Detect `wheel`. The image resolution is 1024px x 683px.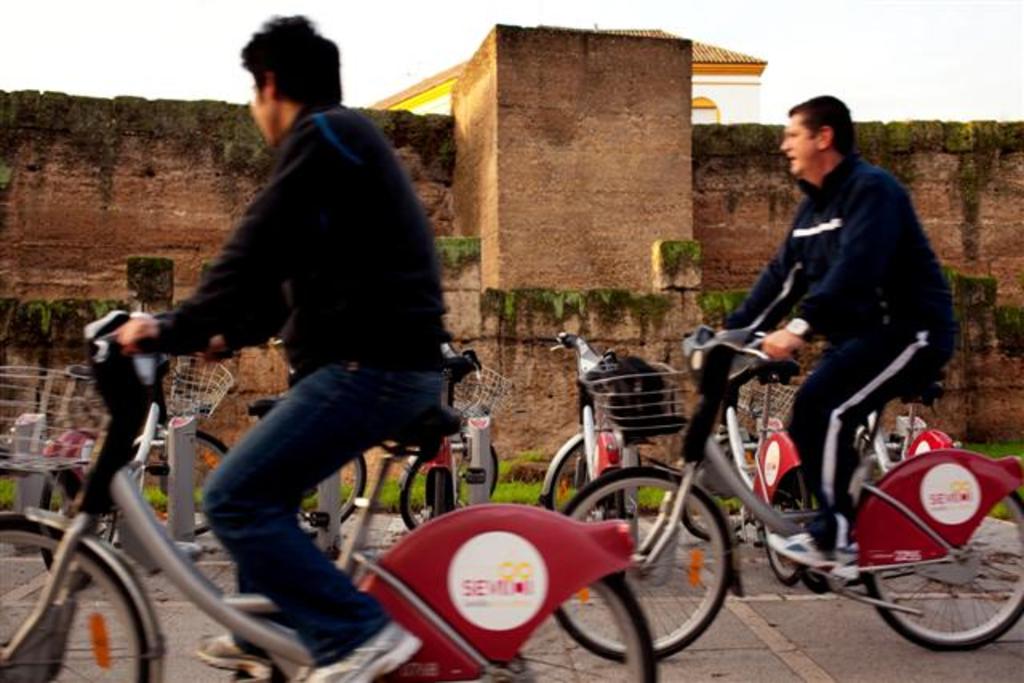
x1=272, y1=441, x2=378, y2=529.
